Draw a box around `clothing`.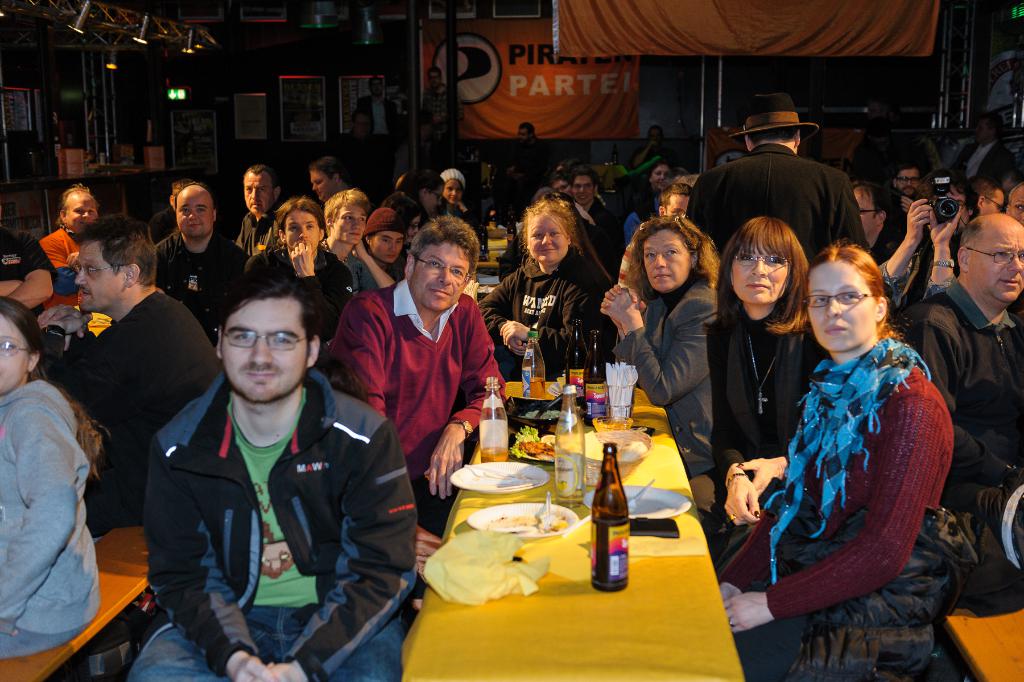
x1=434 y1=199 x2=464 y2=221.
